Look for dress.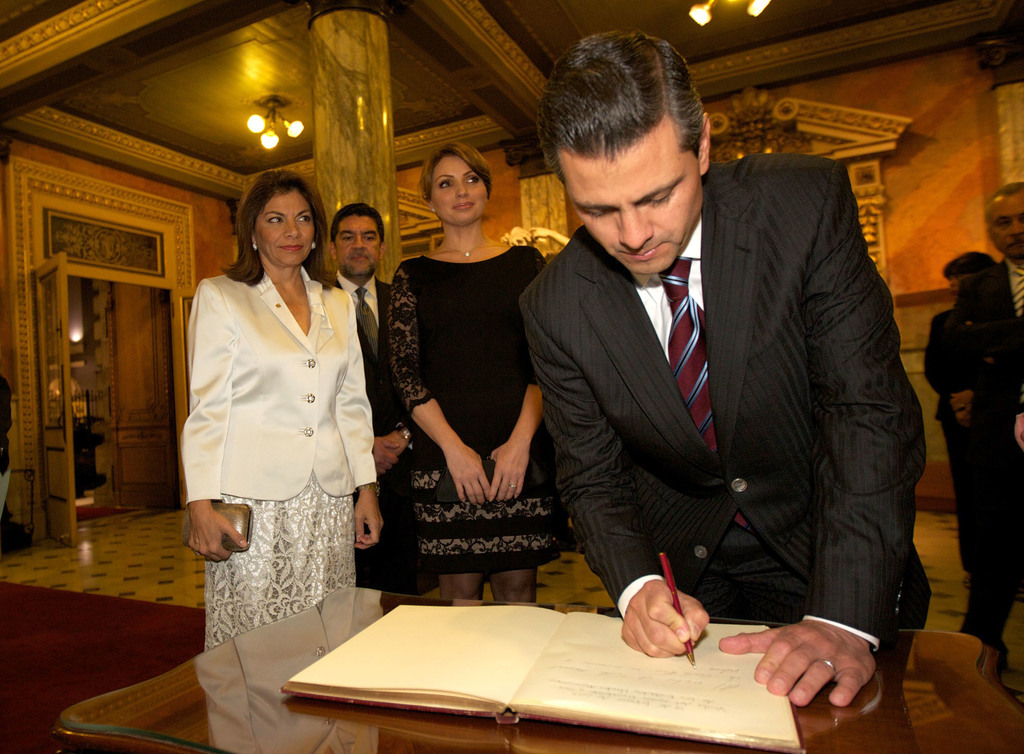
Found: crop(385, 243, 561, 574).
